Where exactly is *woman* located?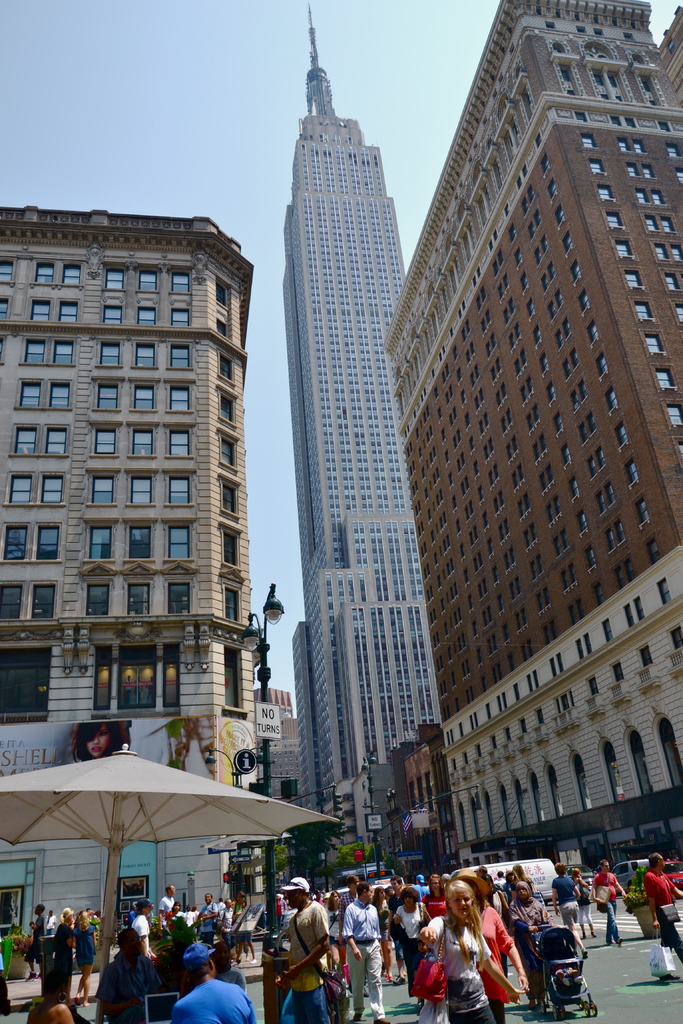
Its bounding box is [229,889,256,961].
